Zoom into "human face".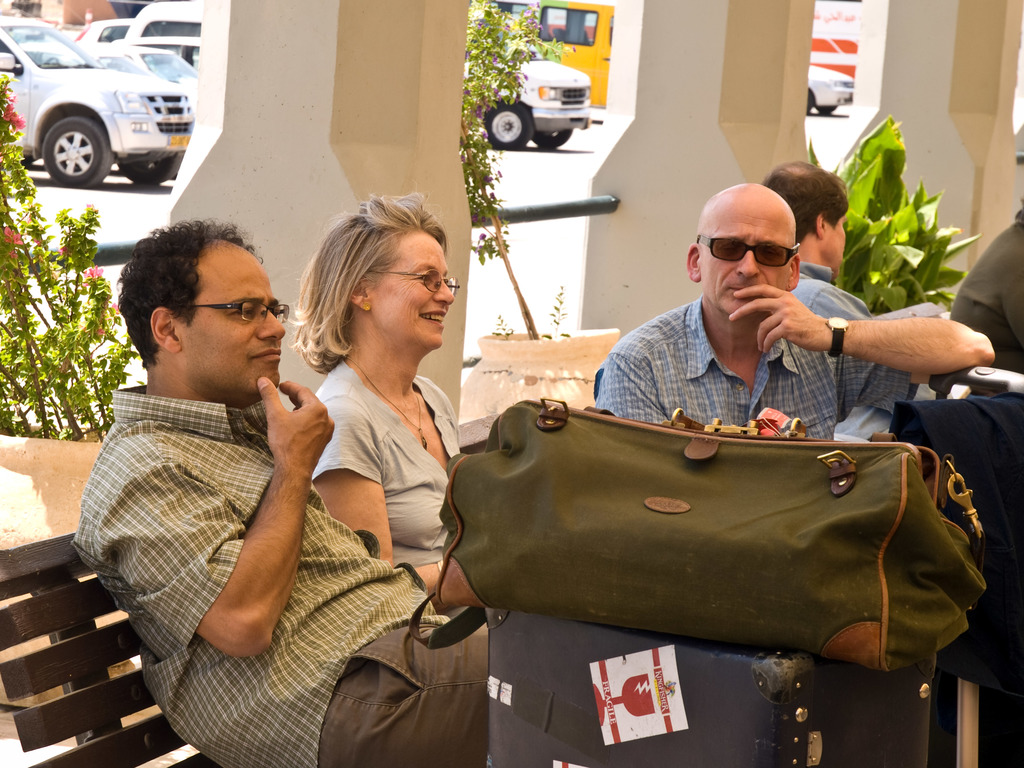
Zoom target: 182,253,282,401.
